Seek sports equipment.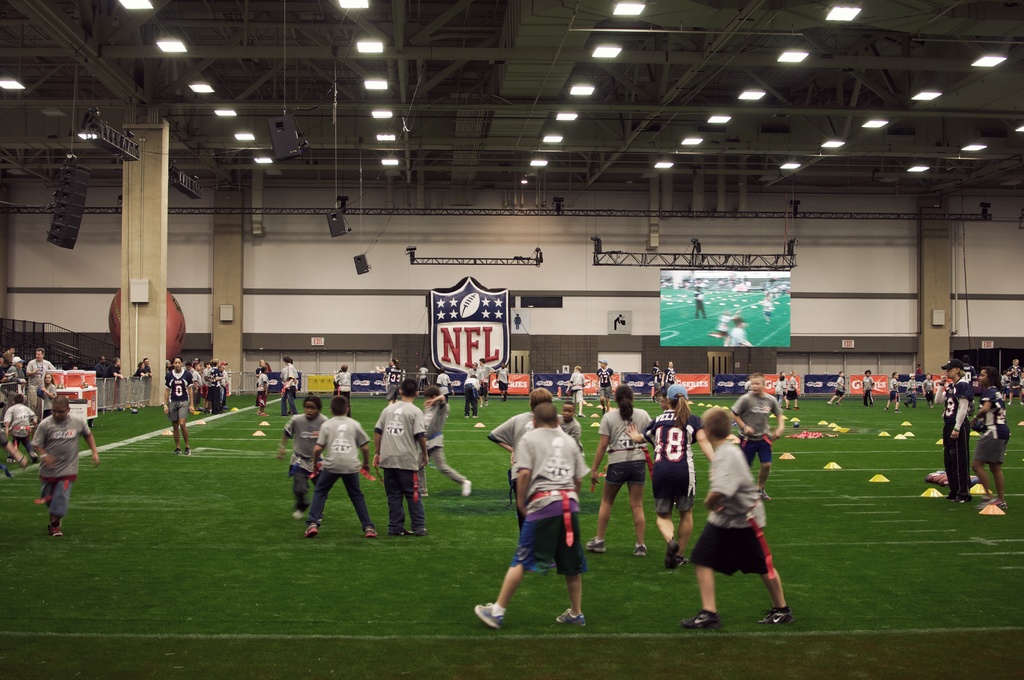
(left=472, top=603, right=503, bottom=630).
